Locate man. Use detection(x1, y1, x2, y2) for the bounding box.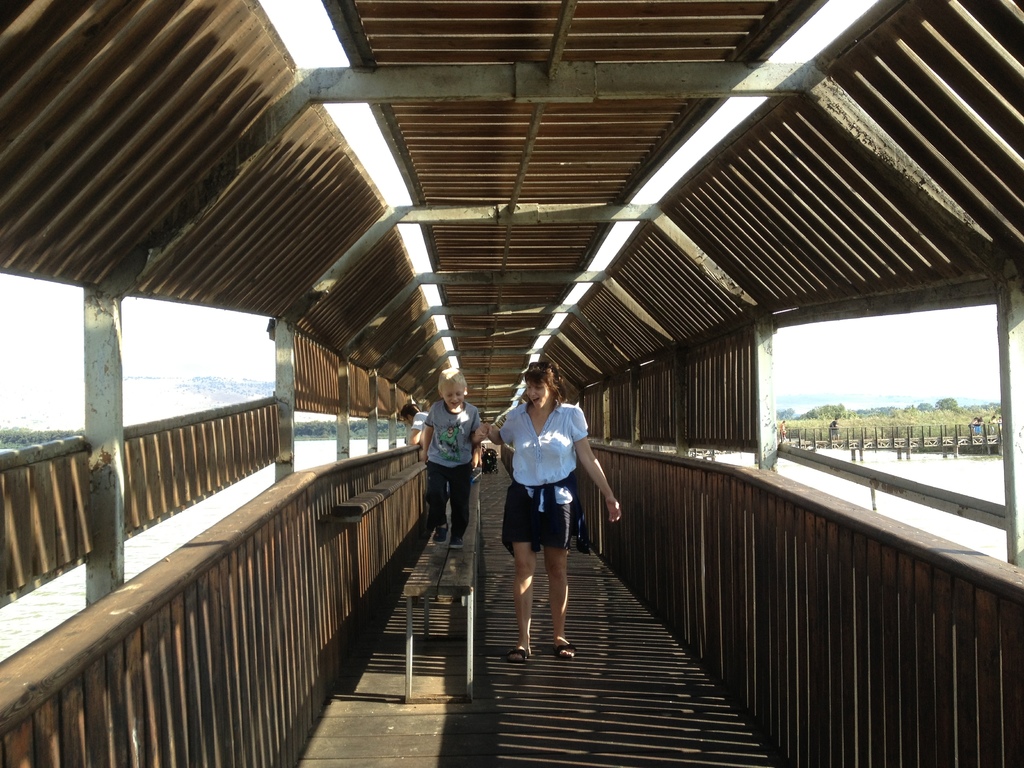
detection(400, 402, 429, 451).
